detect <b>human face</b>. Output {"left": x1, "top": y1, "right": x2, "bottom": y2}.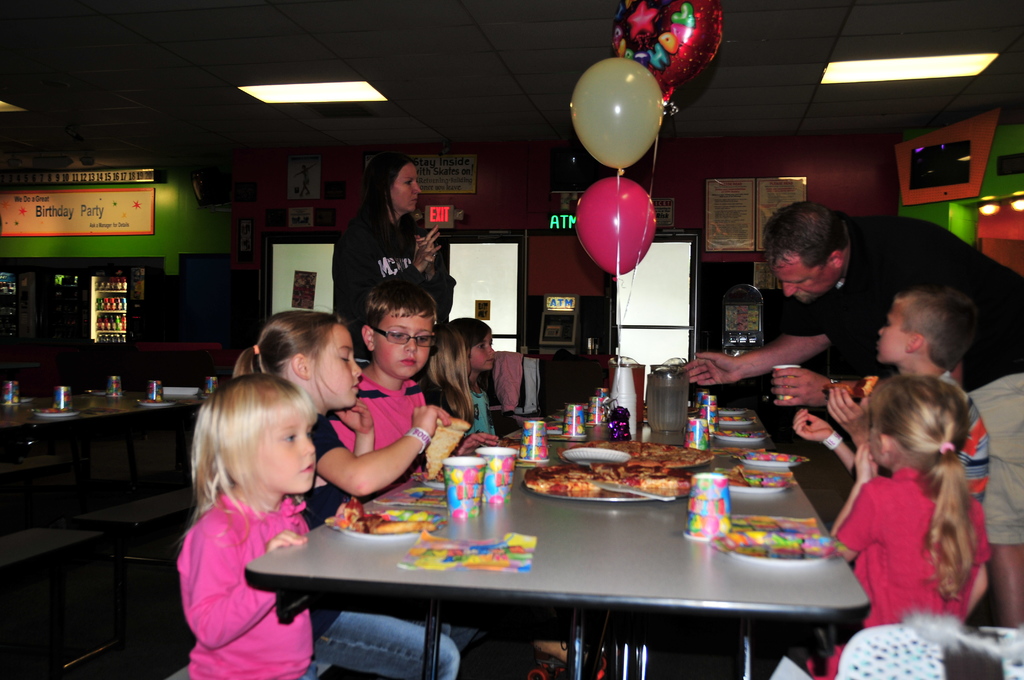
{"left": 373, "top": 302, "right": 428, "bottom": 382}.
